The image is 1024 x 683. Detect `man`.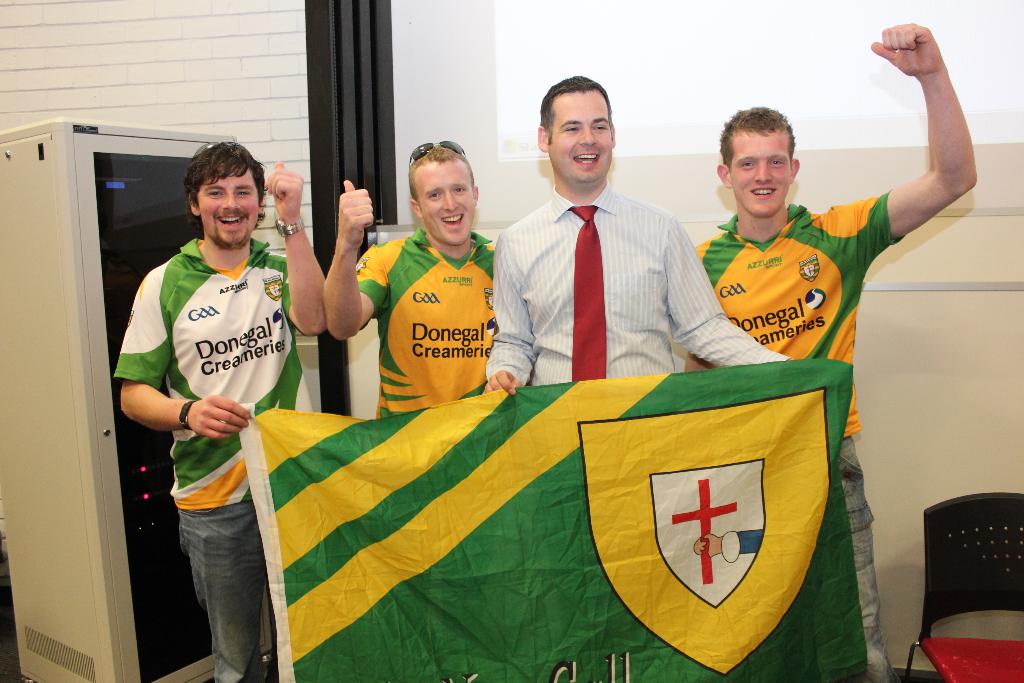
Detection: bbox(116, 145, 358, 682).
